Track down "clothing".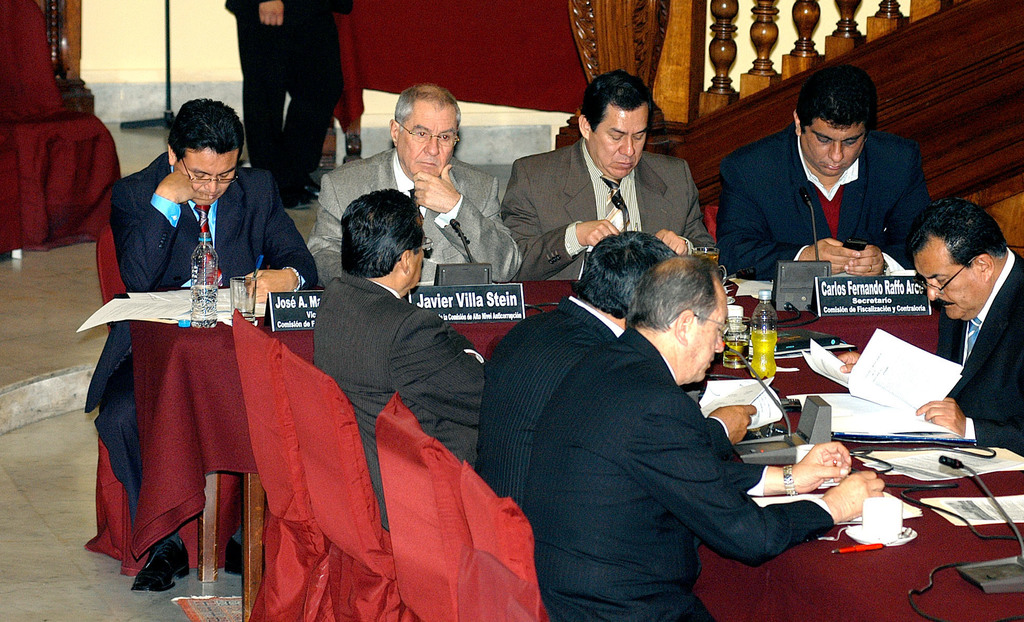
Tracked to crop(221, 0, 350, 184).
